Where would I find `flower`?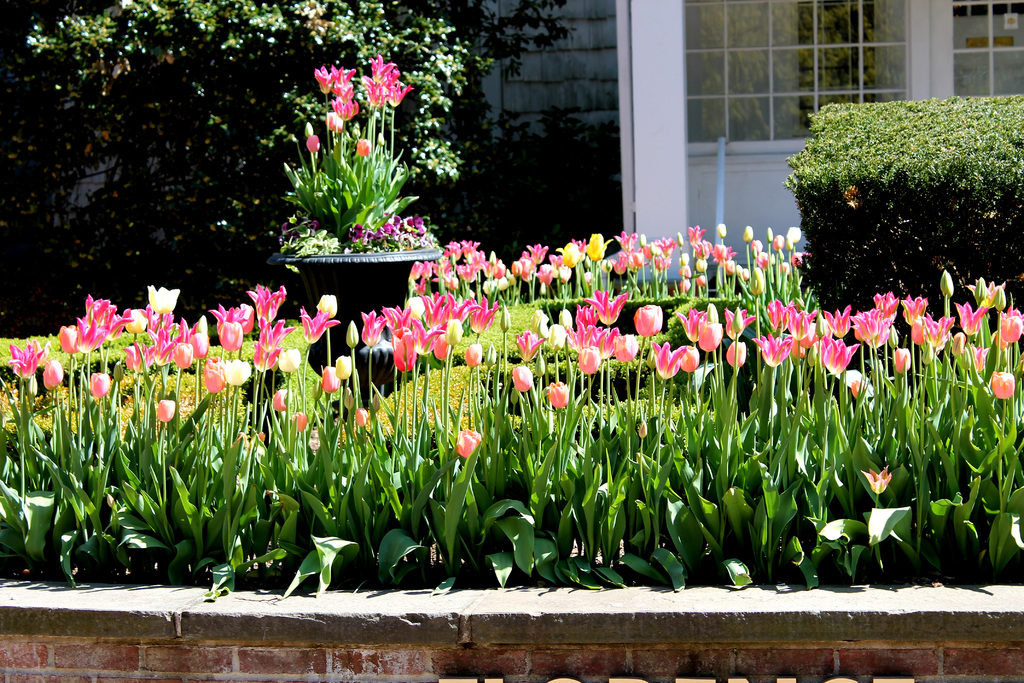
At select_region(204, 356, 228, 397).
